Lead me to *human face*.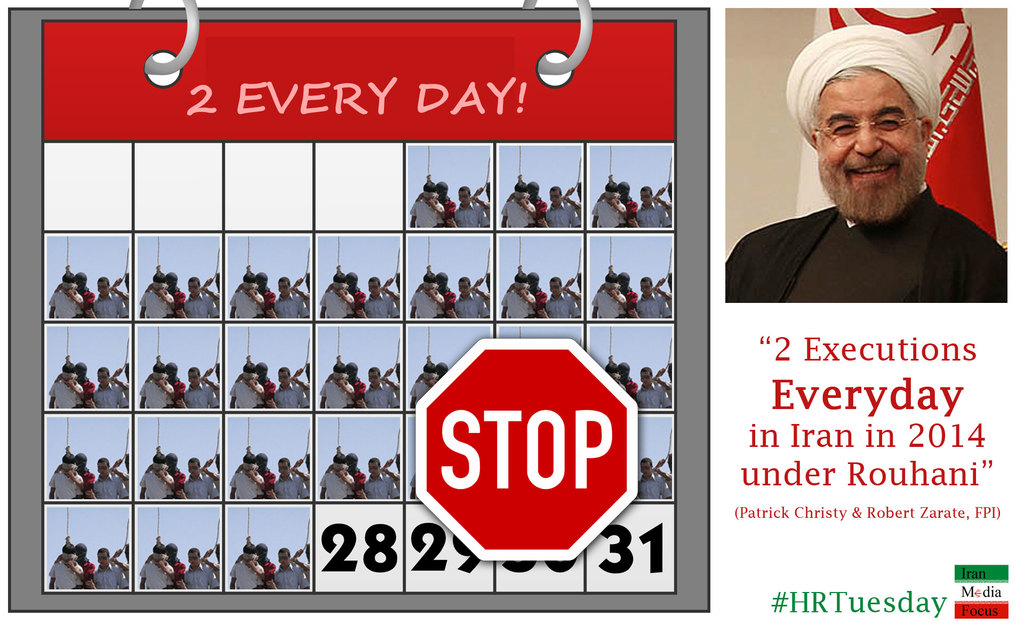
Lead to (x1=631, y1=361, x2=652, y2=381).
